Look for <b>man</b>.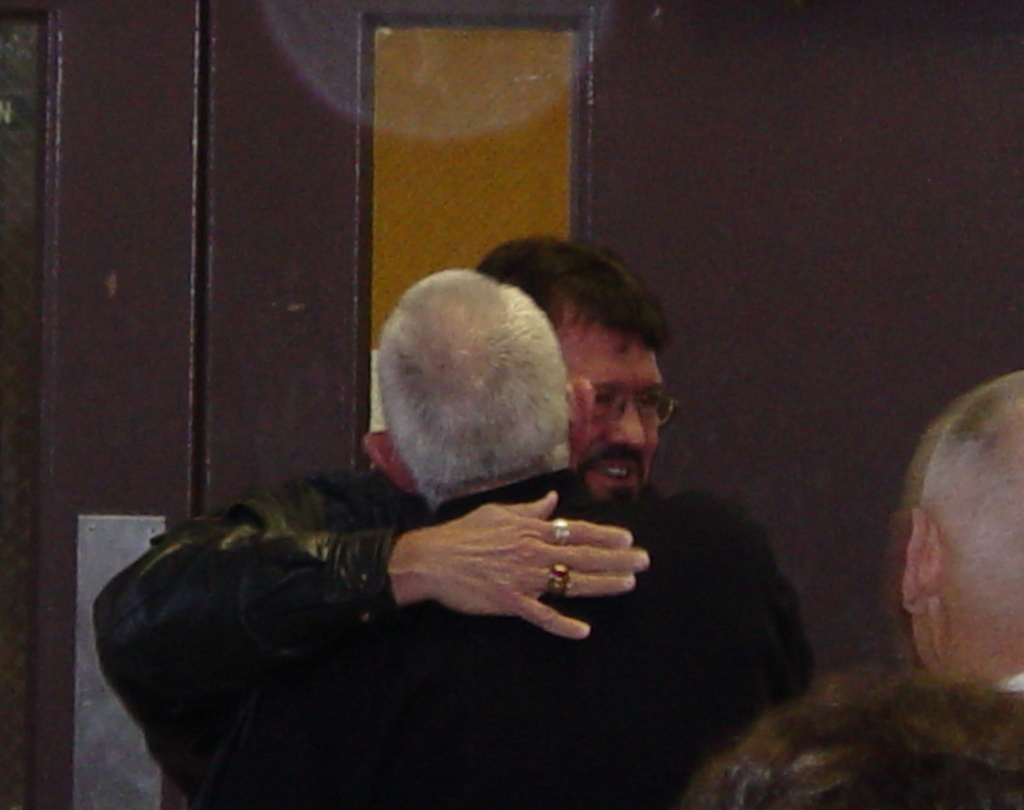
Found: x1=91 y1=235 x2=681 y2=809.
